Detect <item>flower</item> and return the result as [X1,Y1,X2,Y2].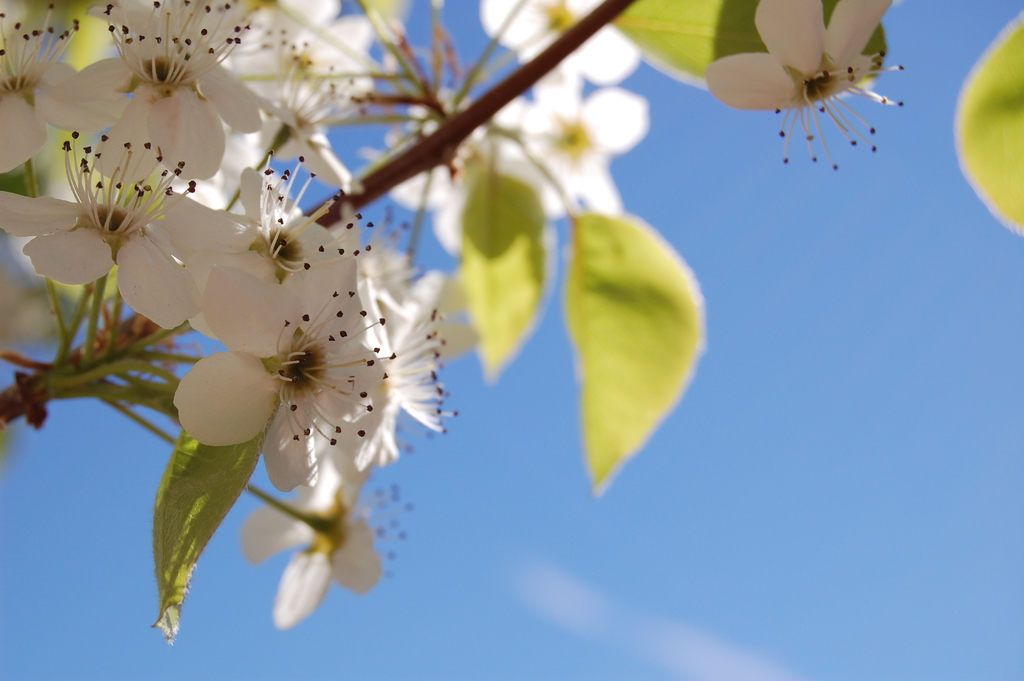
[708,6,906,168].
